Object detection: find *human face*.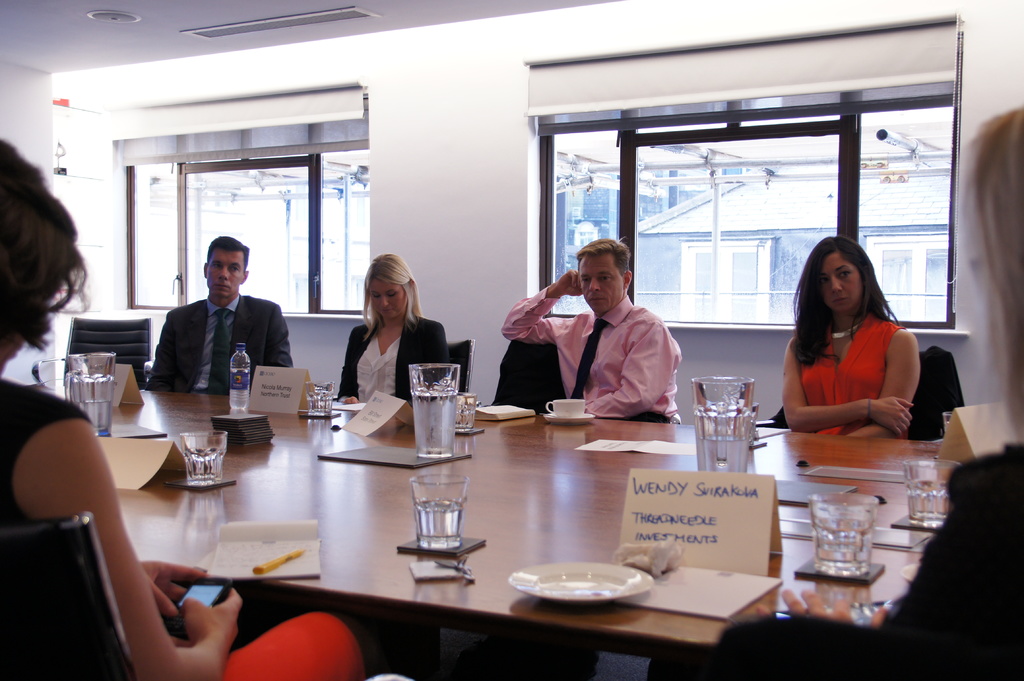
bbox=(578, 244, 618, 311).
